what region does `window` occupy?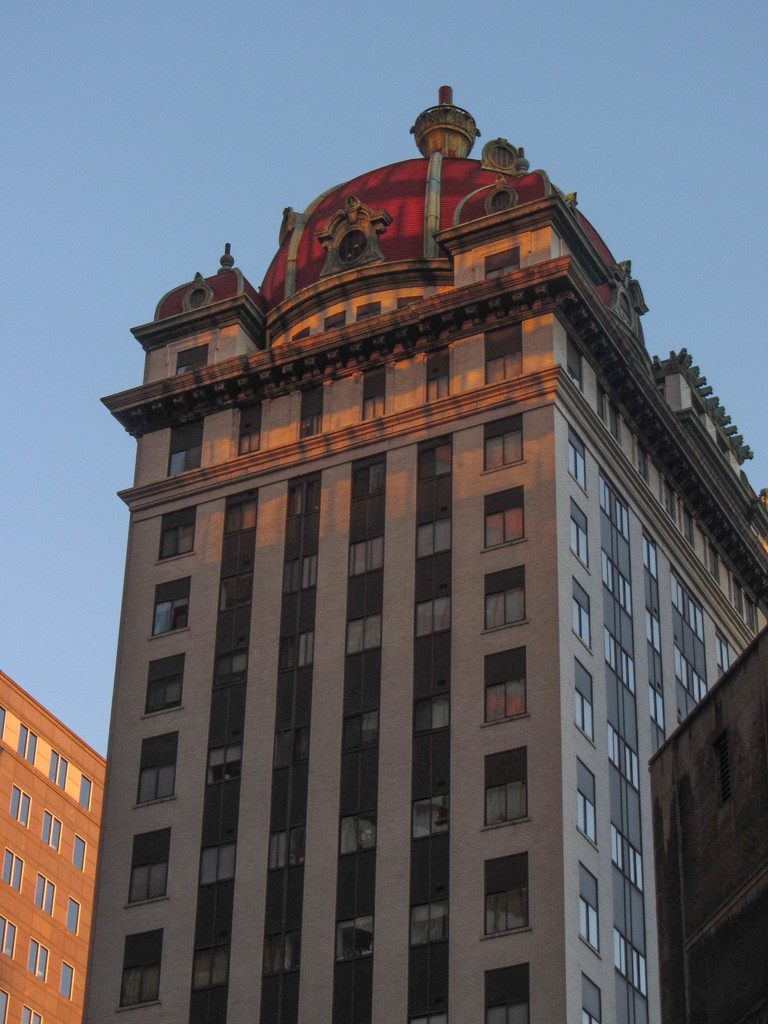
<bbox>566, 337, 587, 397</bbox>.
